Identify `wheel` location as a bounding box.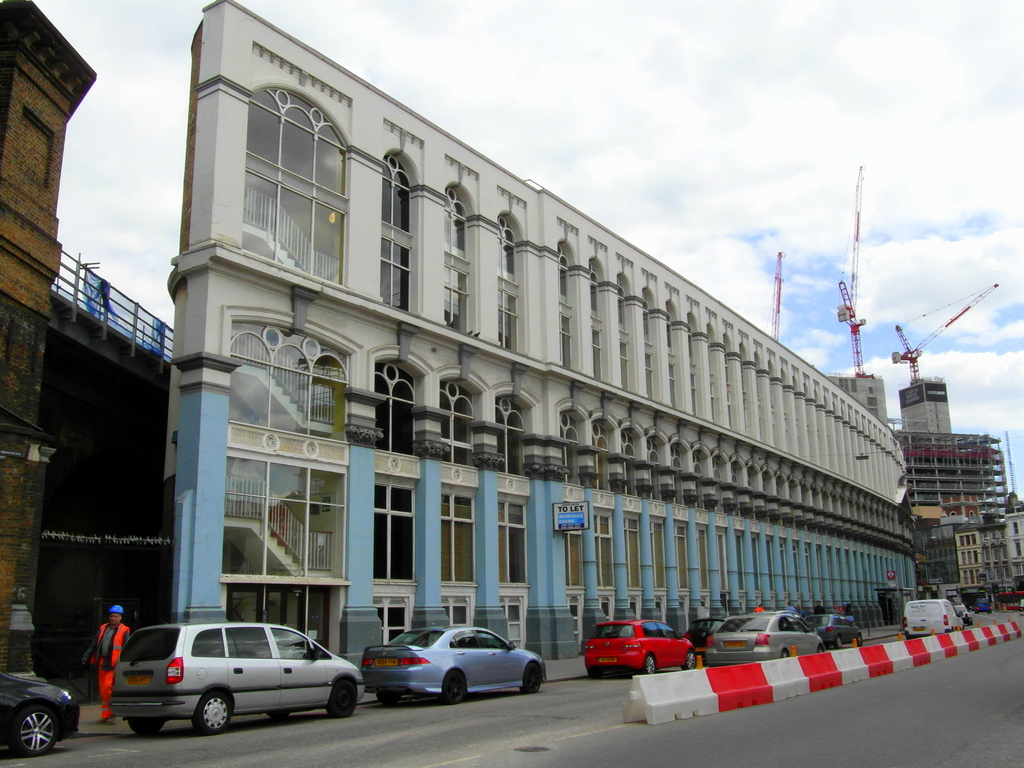
pyautogui.locateOnScreen(517, 661, 543, 693).
